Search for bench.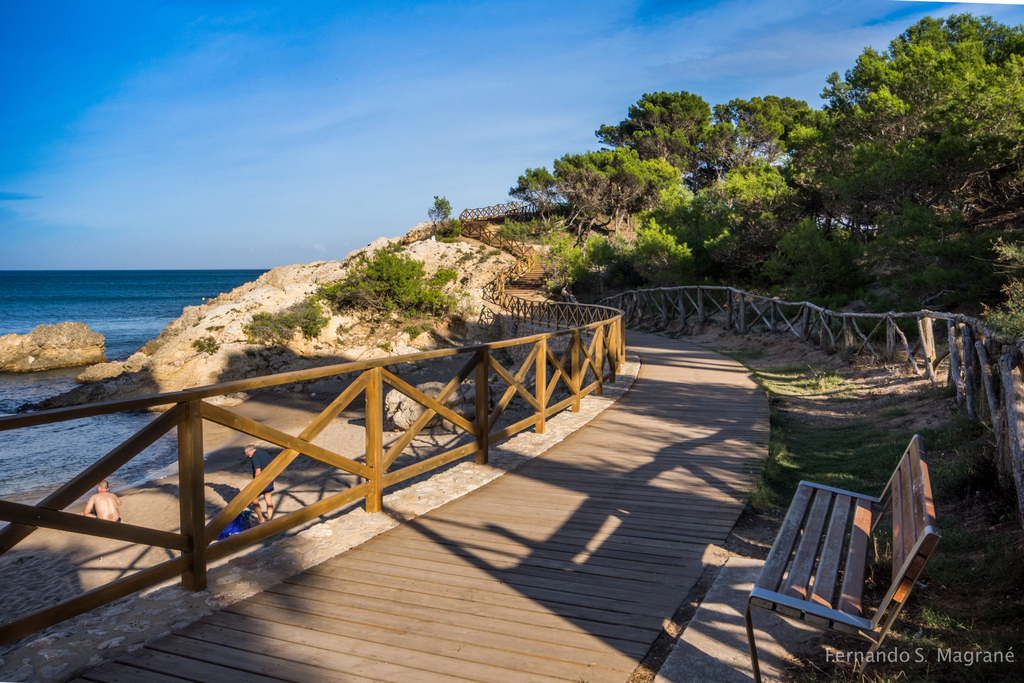
Found at left=742, top=452, right=958, bottom=676.
